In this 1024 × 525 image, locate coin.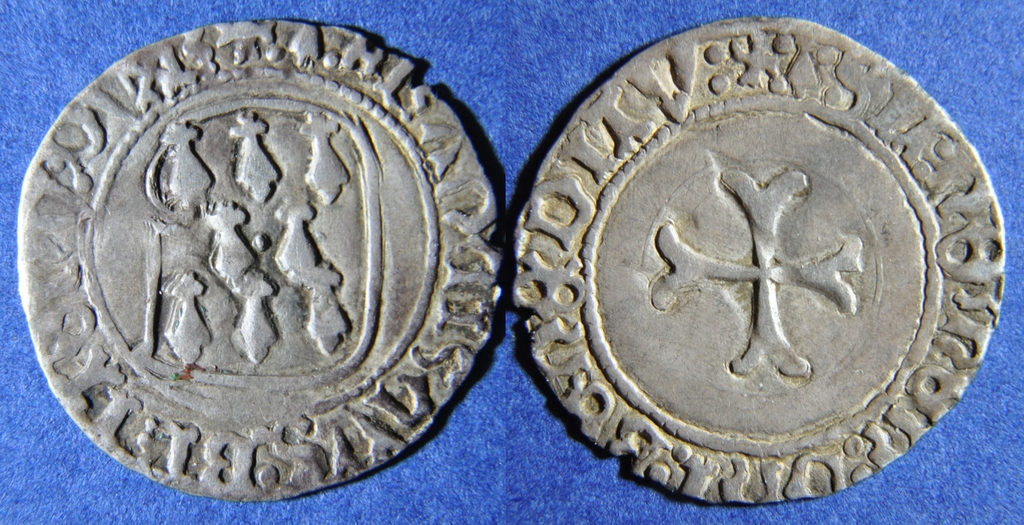
Bounding box: <box>509,14,1010,499</box>.
